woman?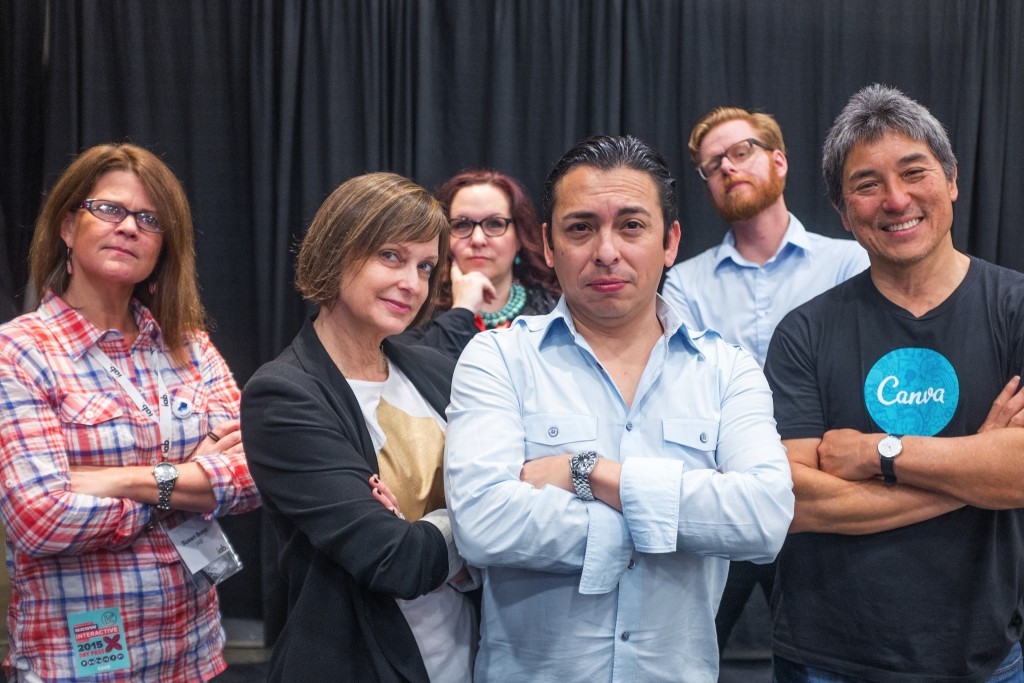
{"x1": 0, "y1": 135, "x2": 267, "y2": 682}
